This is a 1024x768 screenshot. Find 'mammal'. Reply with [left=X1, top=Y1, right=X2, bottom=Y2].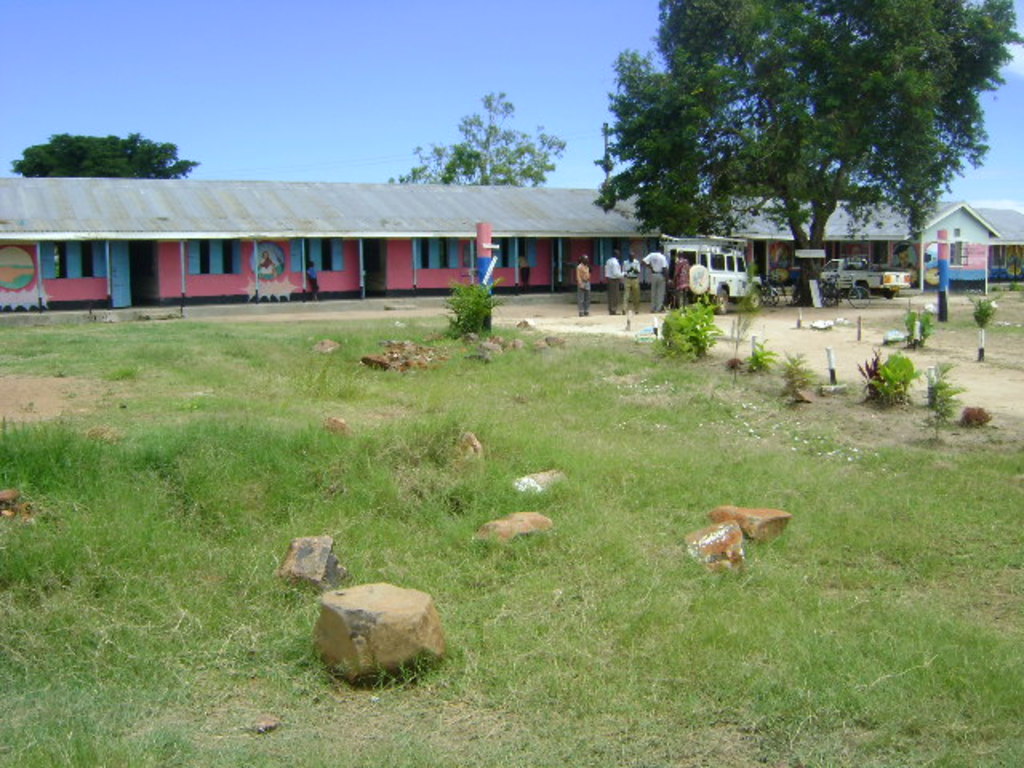
[left=674, top=248, right=693, bottom=310].
